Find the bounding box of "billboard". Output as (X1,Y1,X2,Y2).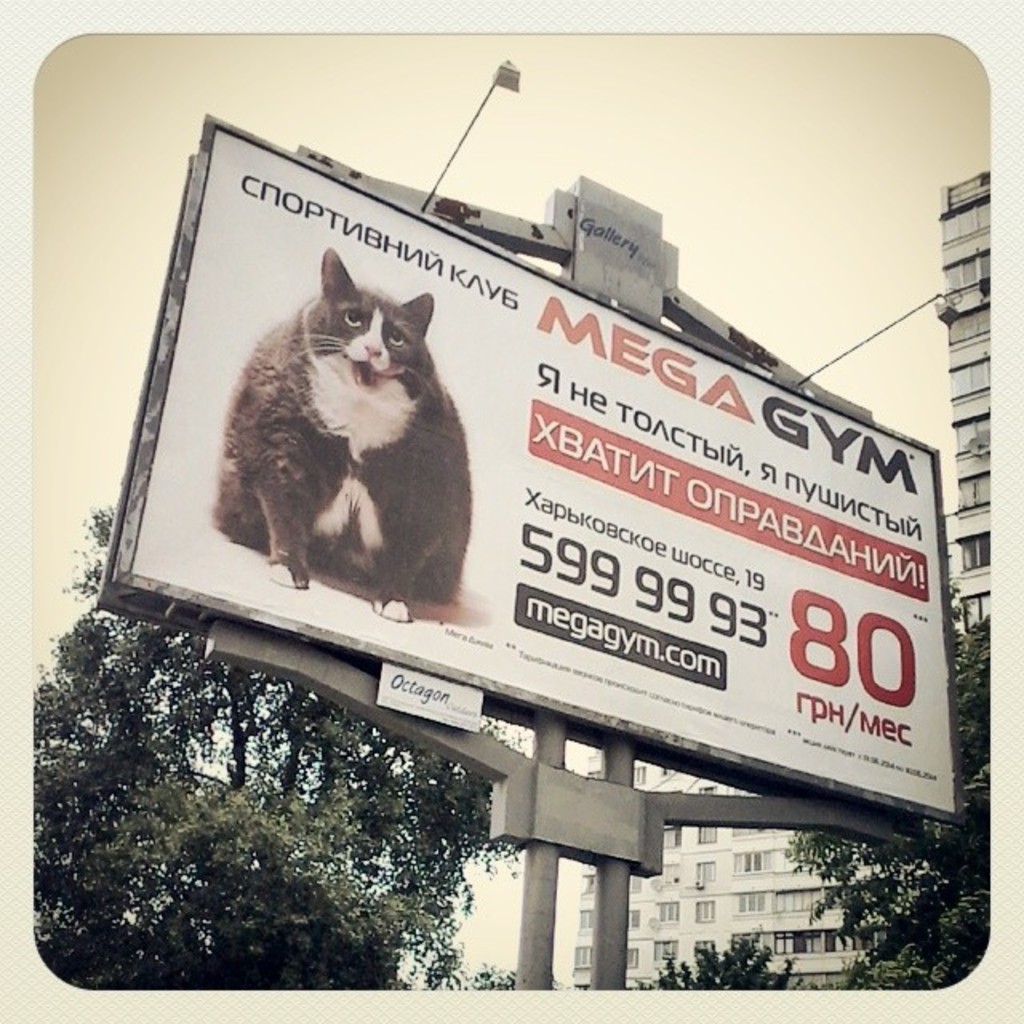
(101,120,971,821).
